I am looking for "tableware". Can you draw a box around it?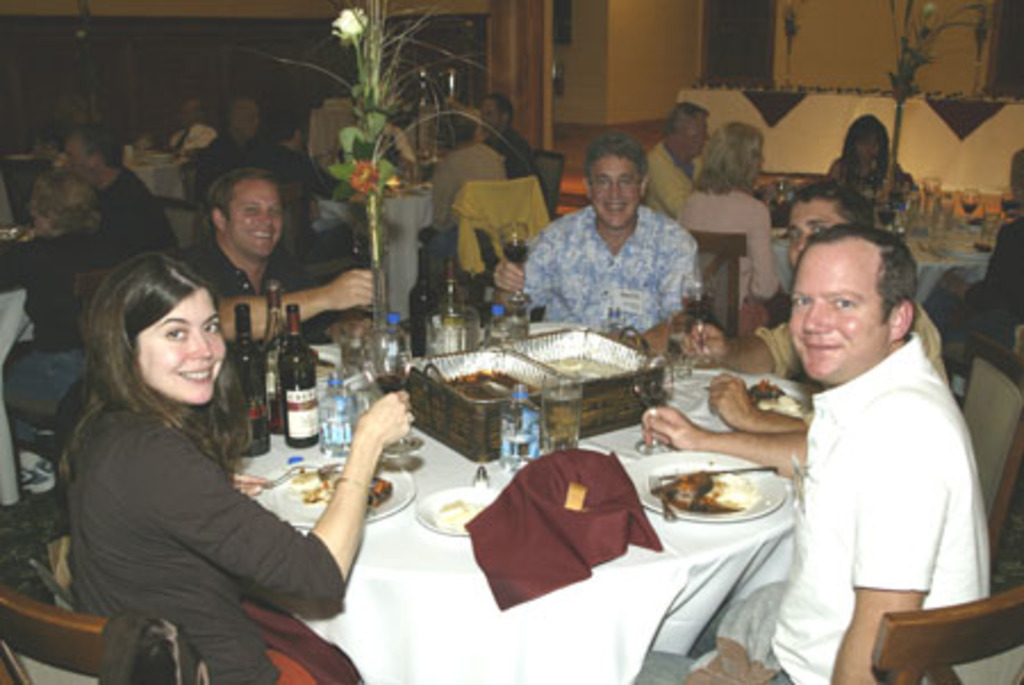
Sure, the bounding box is Rect(253, 460, 319, 489).
